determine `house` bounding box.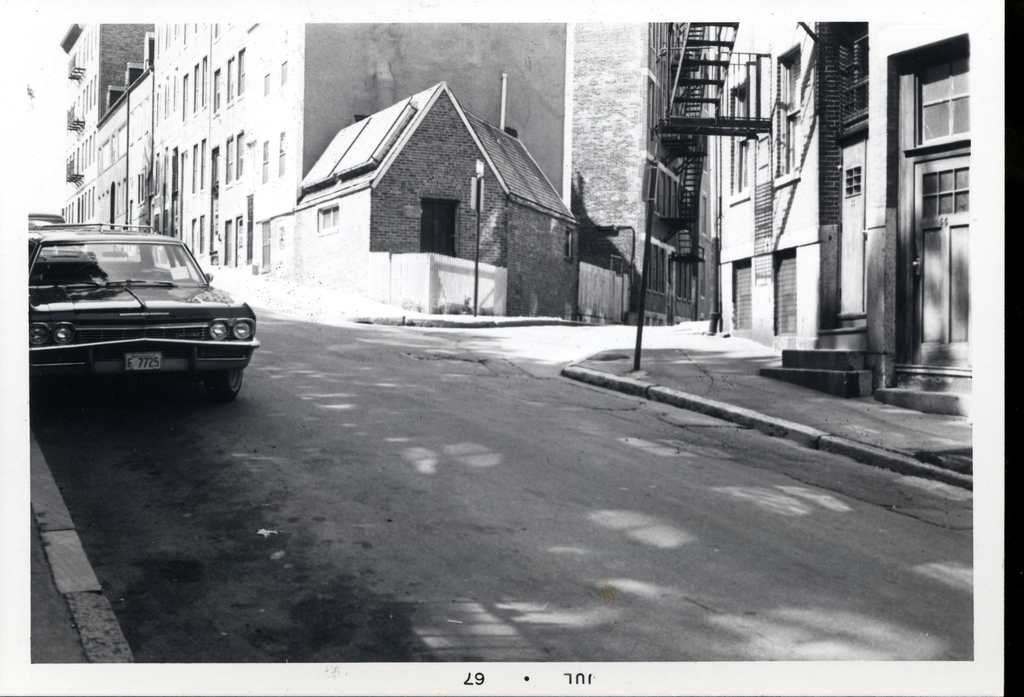
Determined: rect(205, 19, 570, 280).
